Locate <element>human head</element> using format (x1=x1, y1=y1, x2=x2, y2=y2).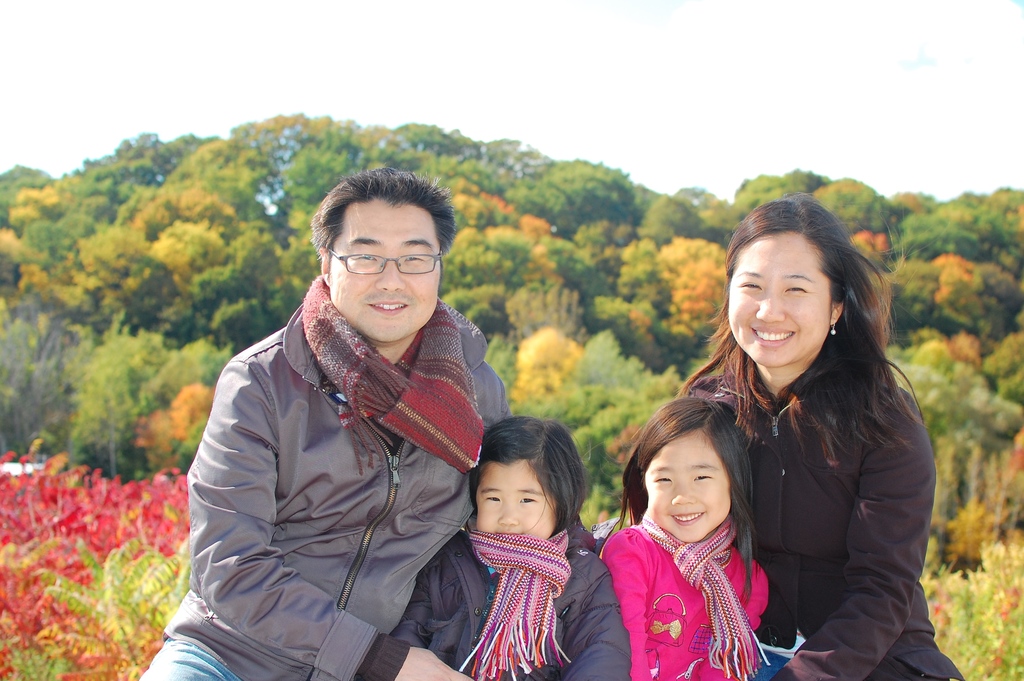
(x1=468, y1=415, x2=590, y2=544).
